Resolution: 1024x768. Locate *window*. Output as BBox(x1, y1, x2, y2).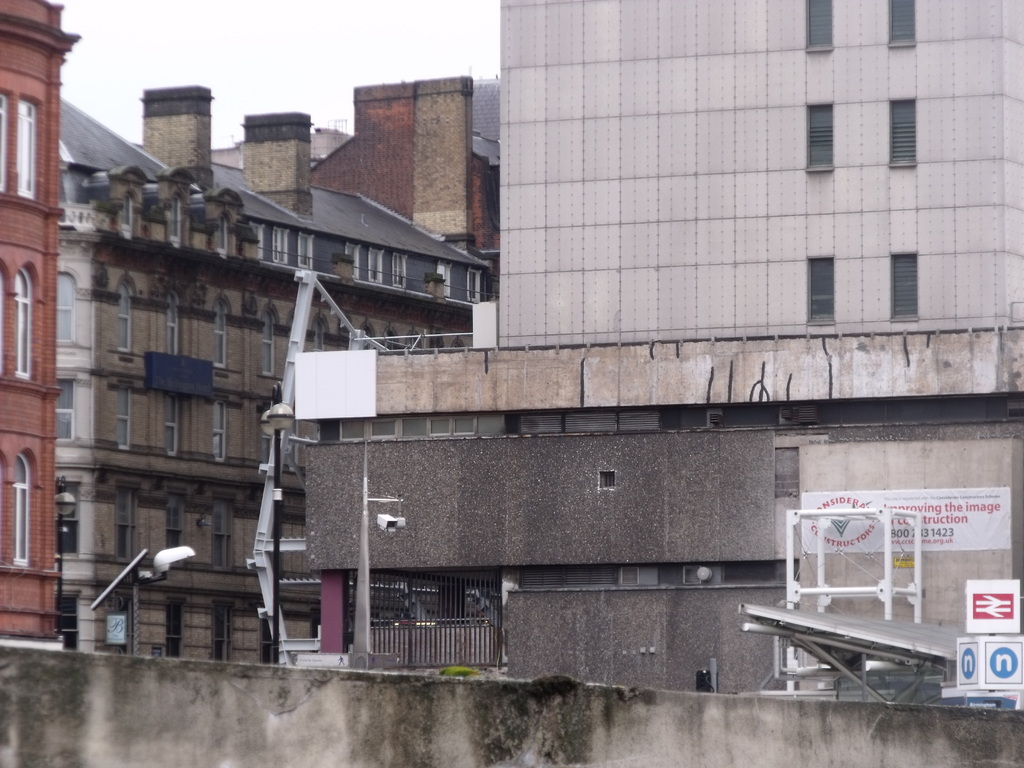
BBox(166, 596, 185, 655).
